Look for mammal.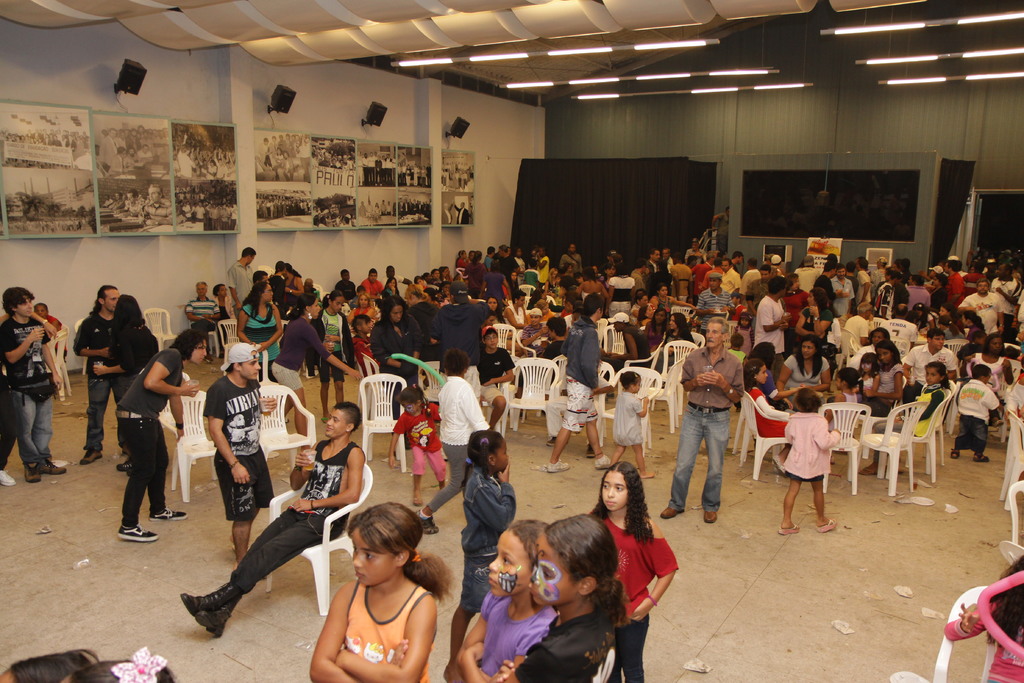
Found: select_region(660, 315, 748, 526).
